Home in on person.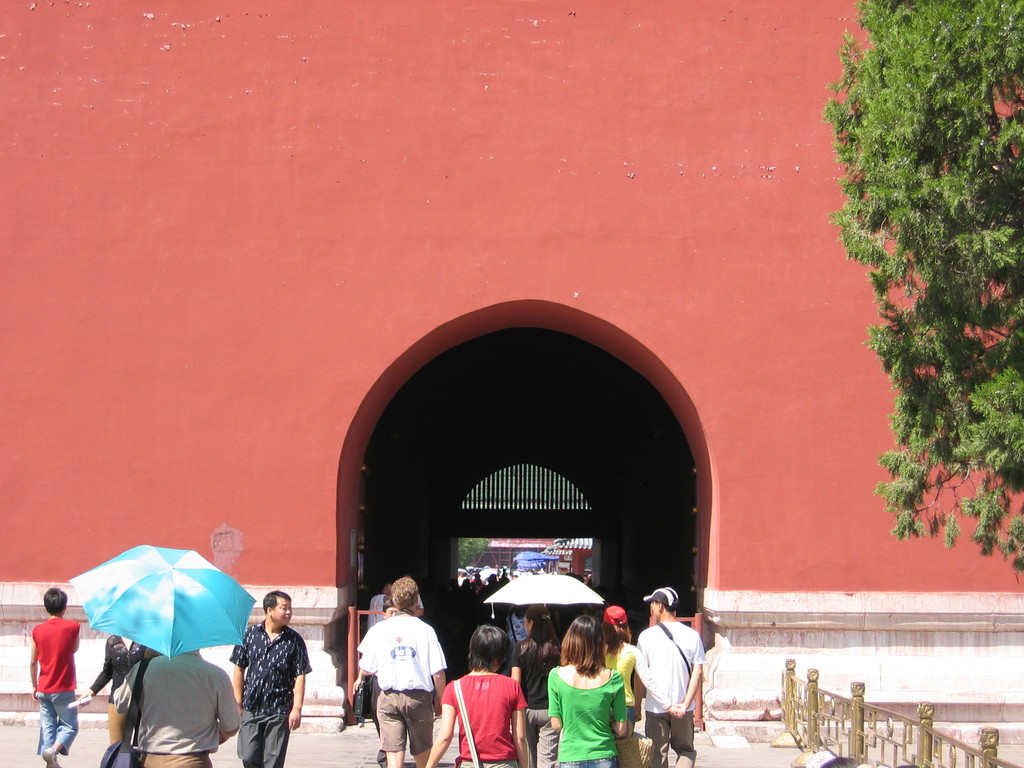
Homed in at x1=15 y1=598 x2=88 y2=753.
